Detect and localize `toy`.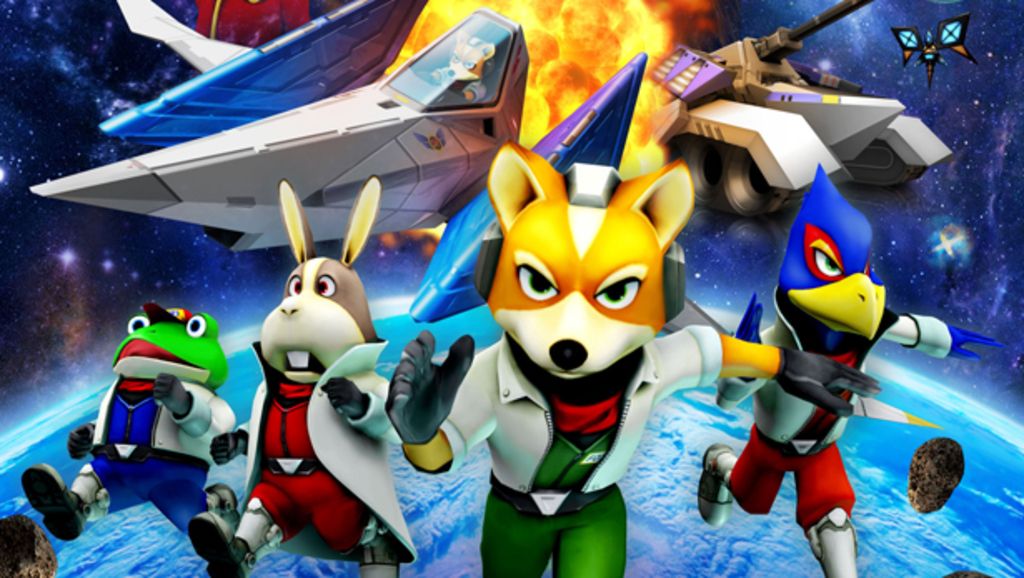
Localized at (left=385, top=138, right=884, bottom=560).
